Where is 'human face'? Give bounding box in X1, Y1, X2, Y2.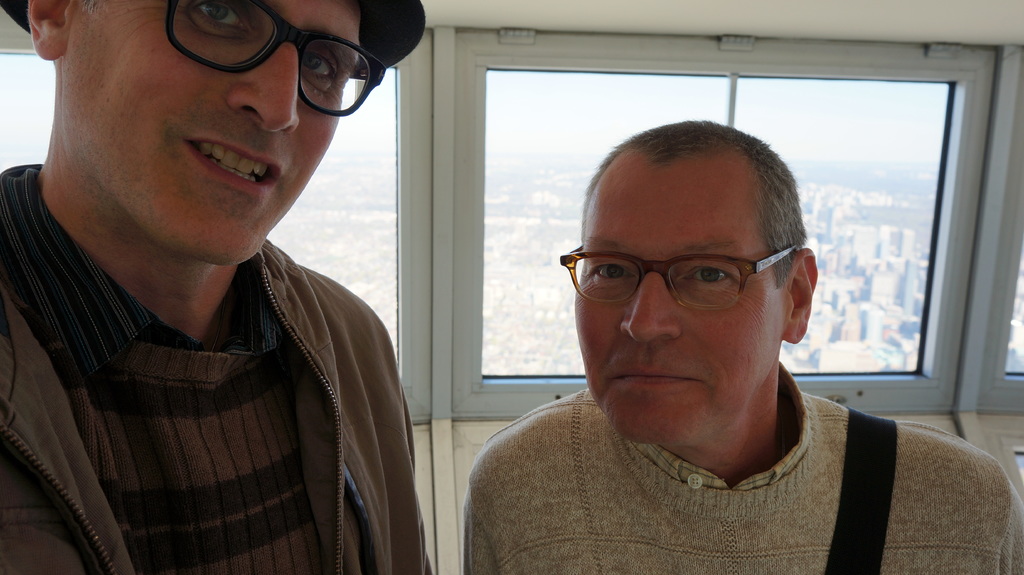
67, 0, 365, 258.
